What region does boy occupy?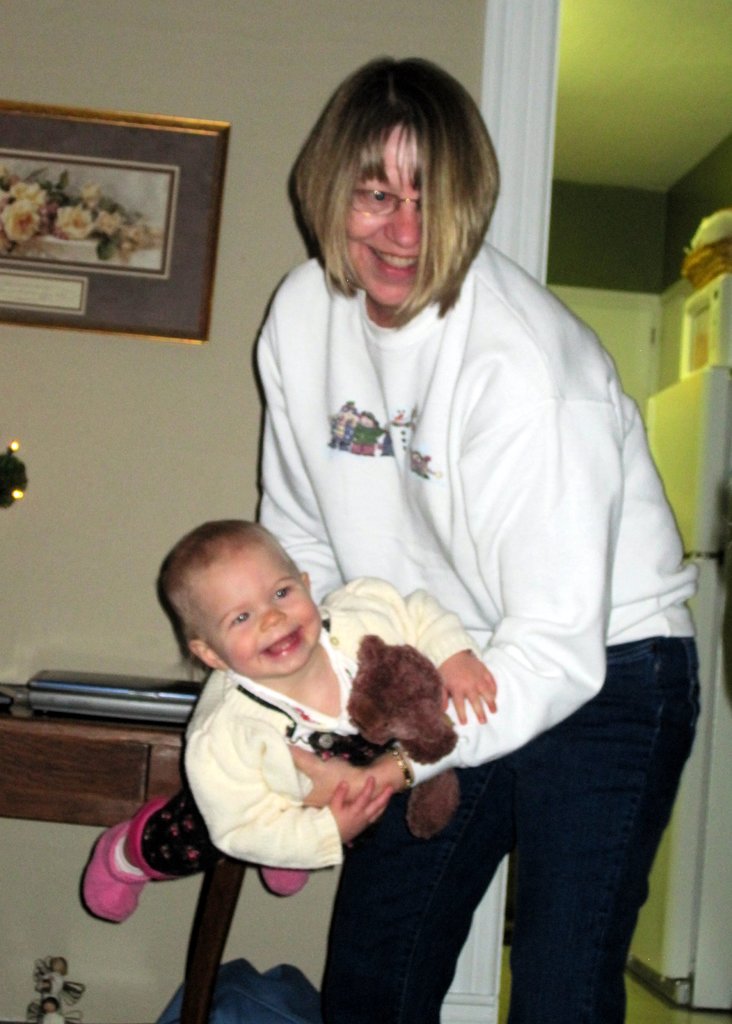
68, 513, 500, 917.
